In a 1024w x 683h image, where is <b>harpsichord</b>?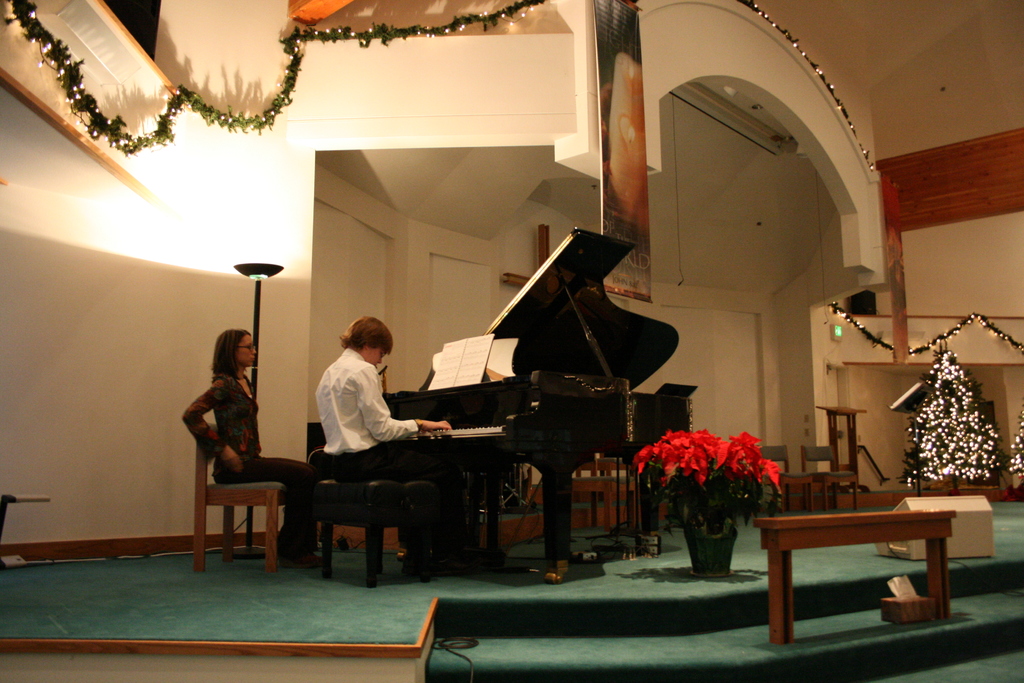
307, 227, 698, 585.
